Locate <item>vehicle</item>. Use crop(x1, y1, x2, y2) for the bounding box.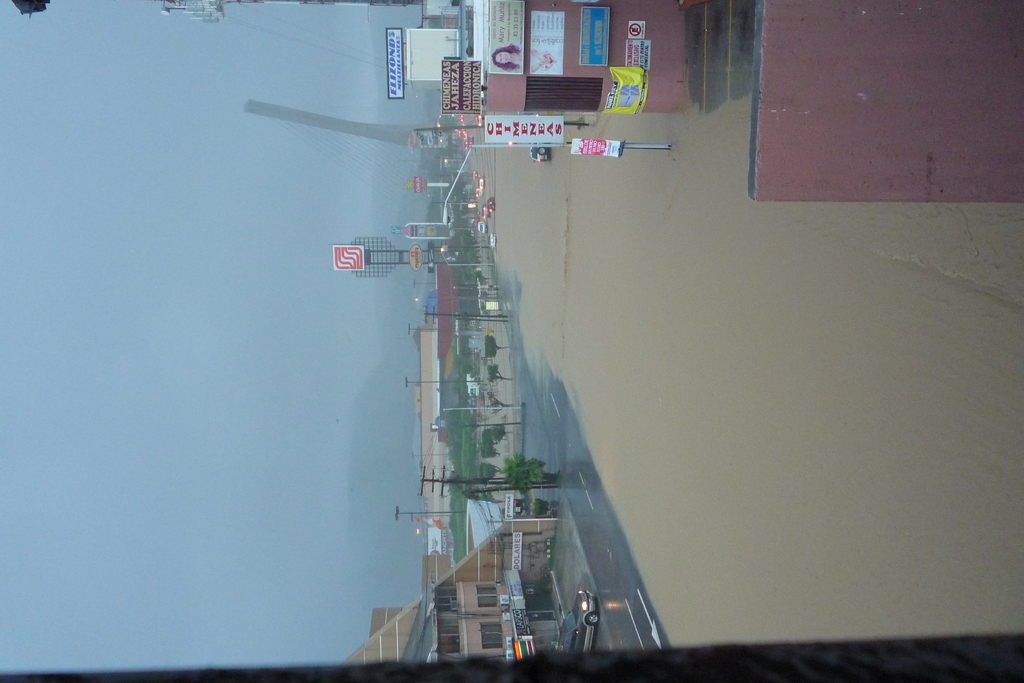
crop(478, 197, 495, 217).
